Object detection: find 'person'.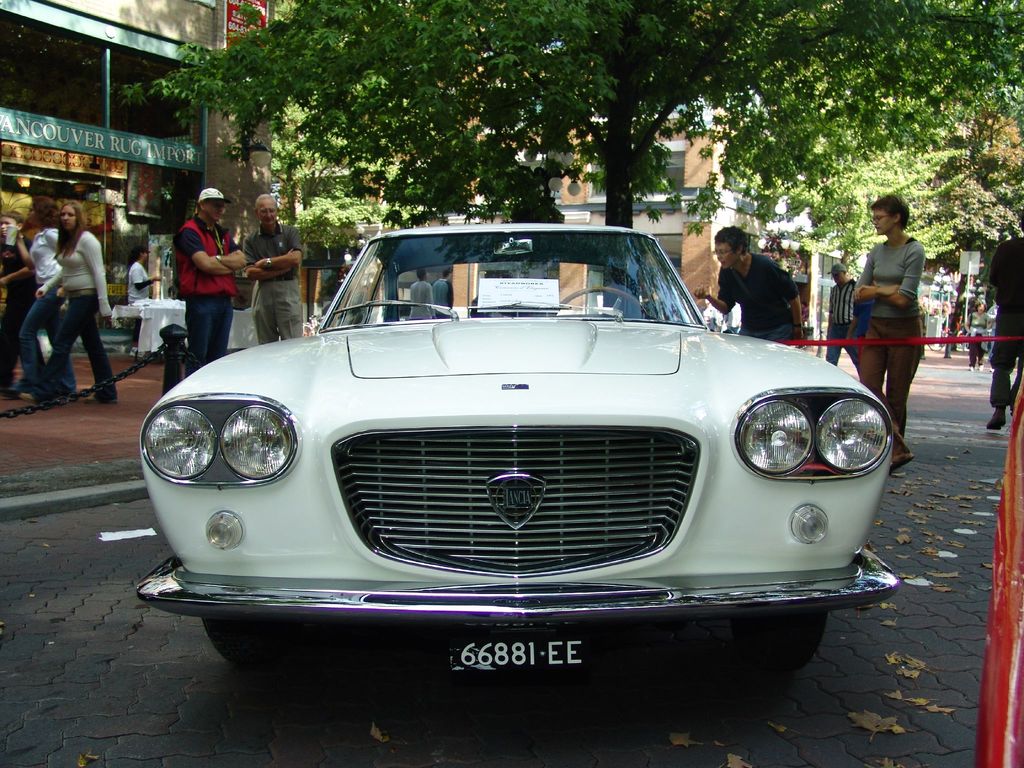
{"x1": 33, "y1": 198, "x2": 118, "y2": 402}.
